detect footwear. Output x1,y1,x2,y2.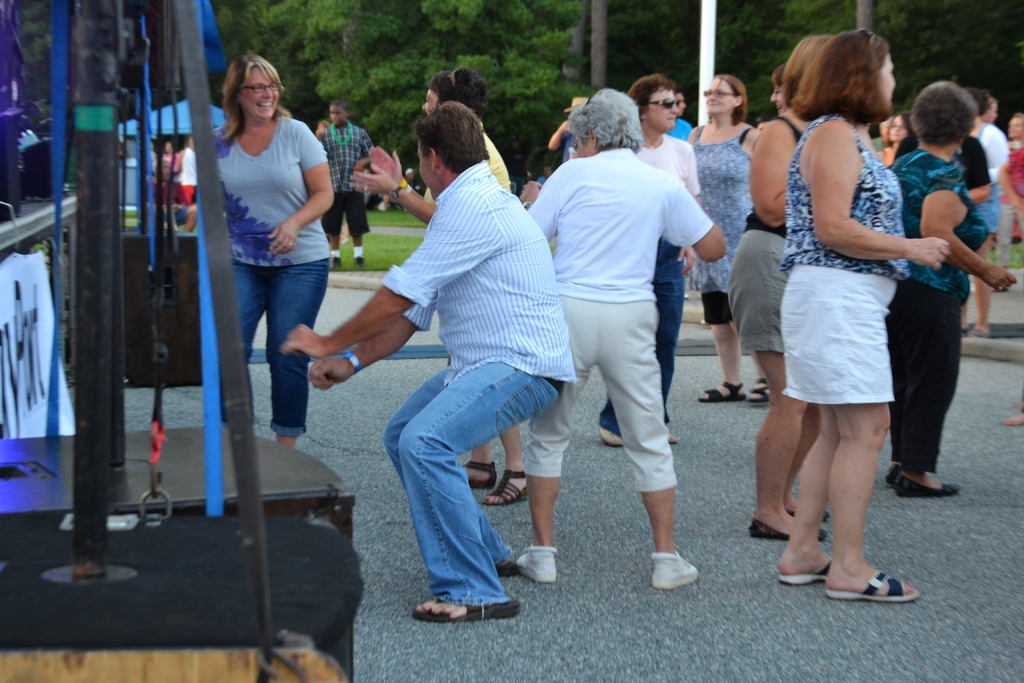
598,427,623,447.
